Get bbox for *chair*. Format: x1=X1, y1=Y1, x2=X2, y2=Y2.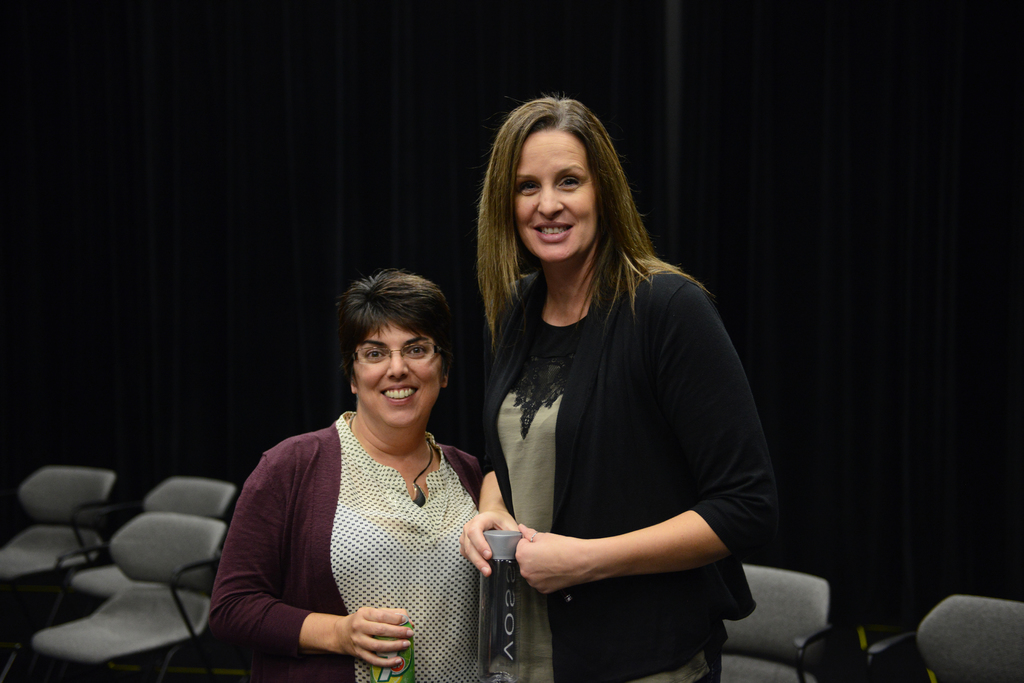
x1=30, y1=512, x2=230, y2=682.
